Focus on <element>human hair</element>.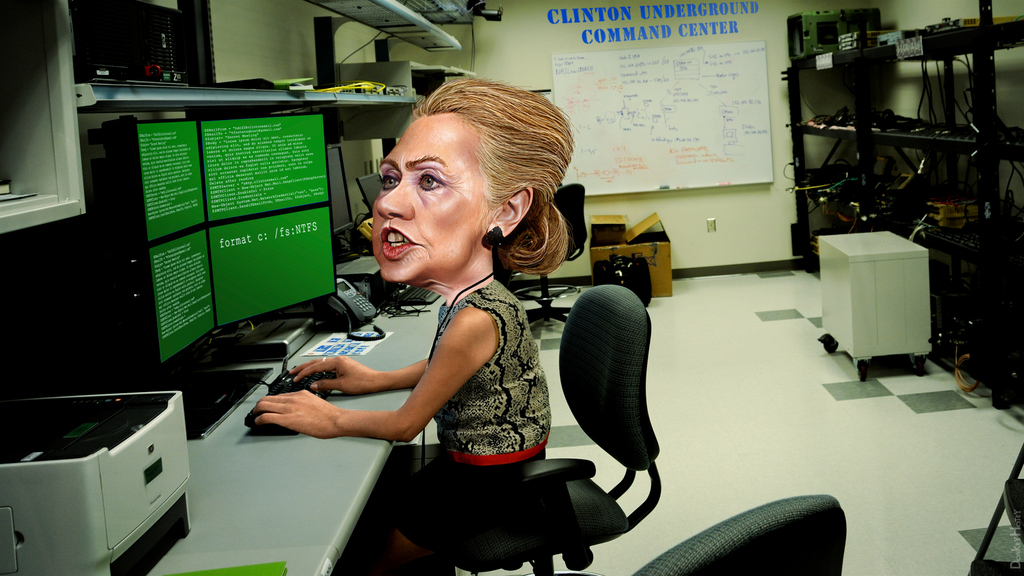
Focused at x1=376 y1=76 x2=559 y2=282.
